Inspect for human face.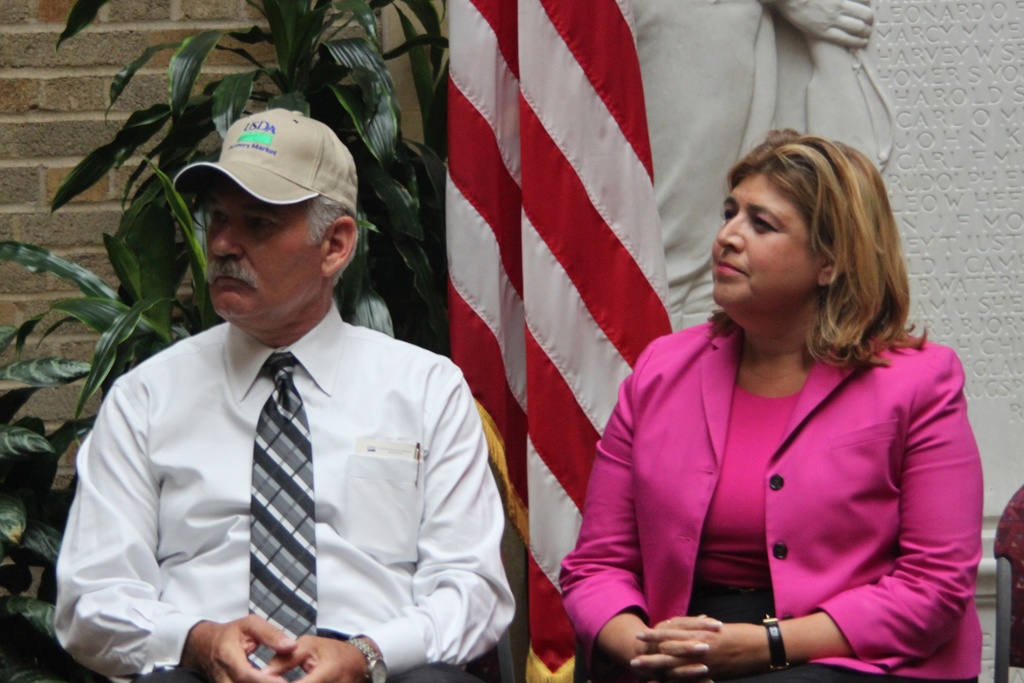
Inspection: x1=712, y1=173, x2=828, y2=313.
